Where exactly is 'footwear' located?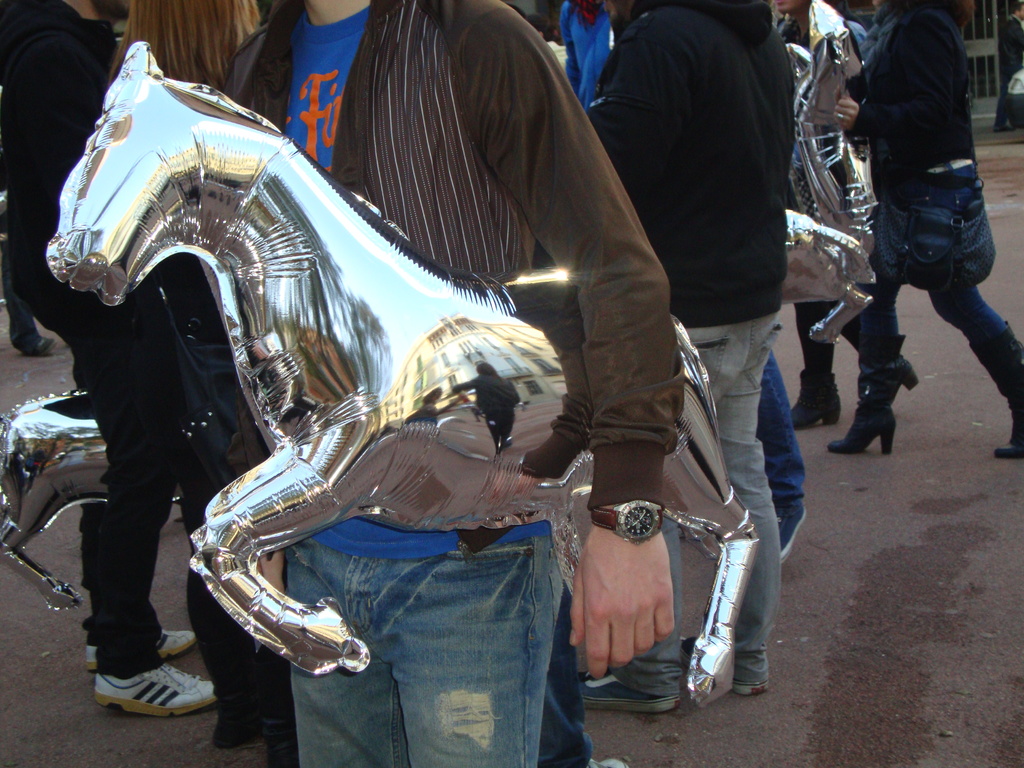
Its bounding box is x1=794, y1=369, x2=845, y2=425.
